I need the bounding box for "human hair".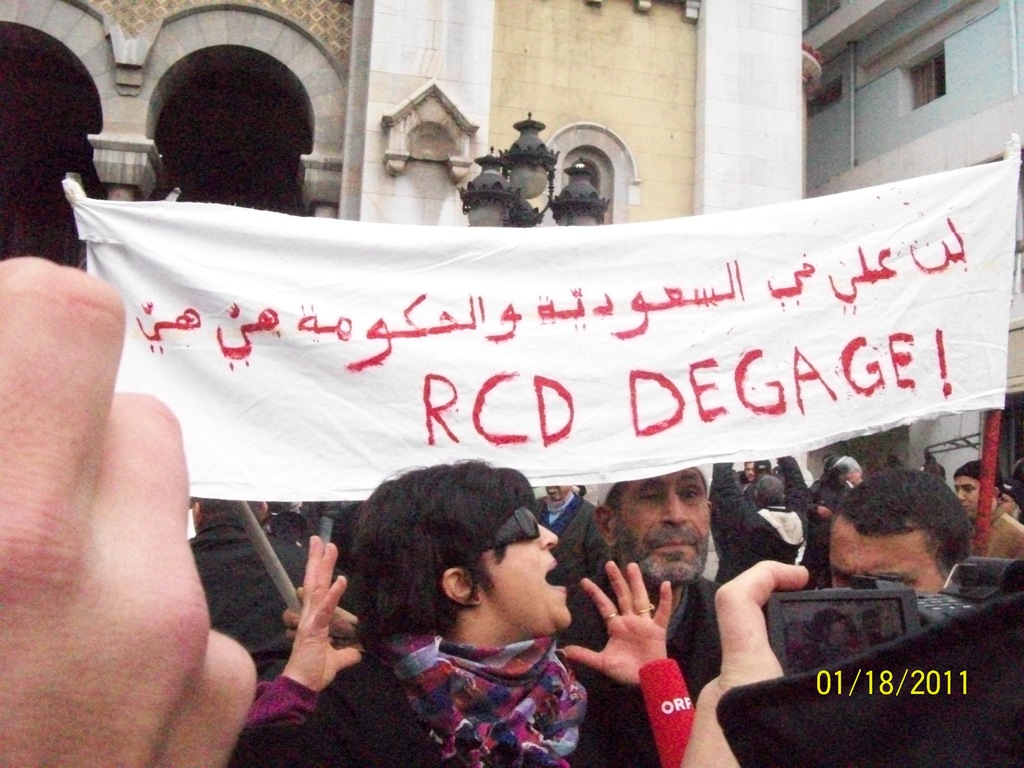
Here it is: 753:472:783:505.
